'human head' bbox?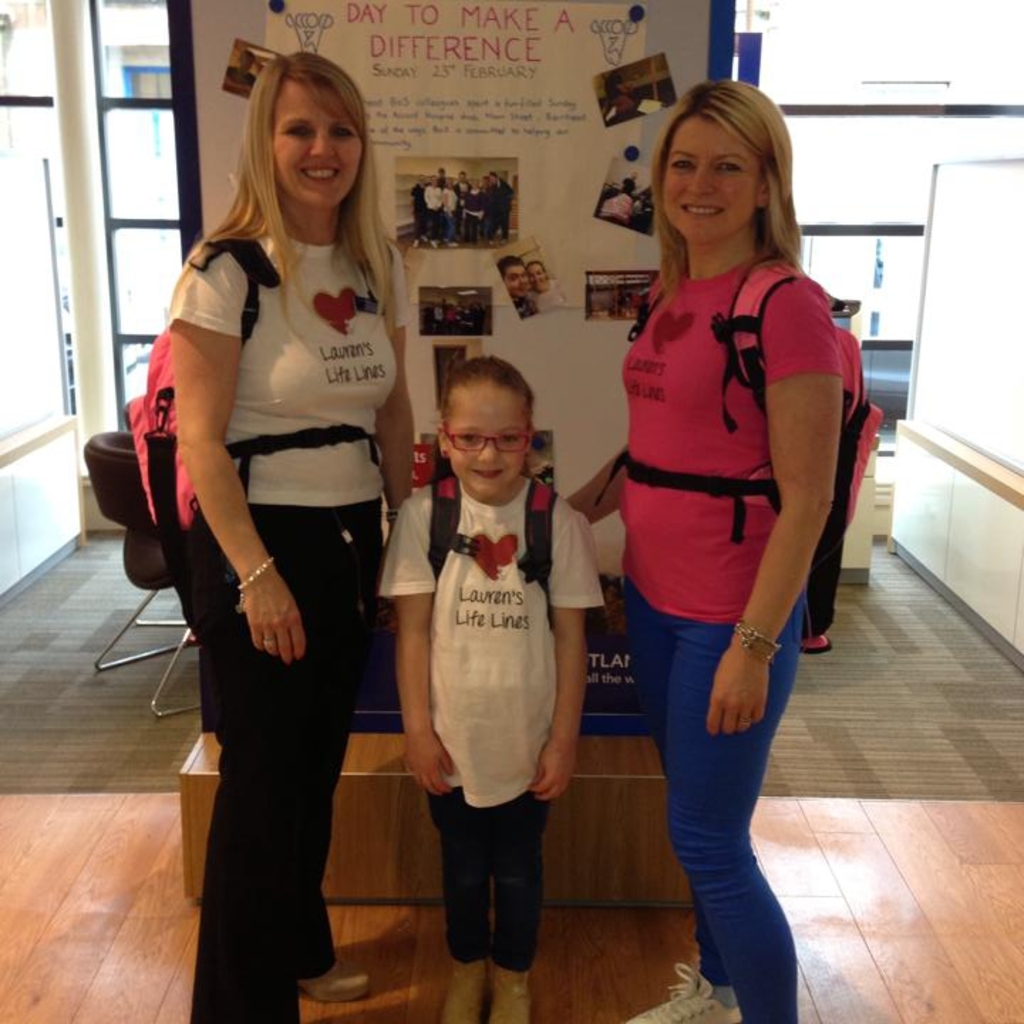
pyautogui.locateOnScreen(494, 256, 532, 297)
